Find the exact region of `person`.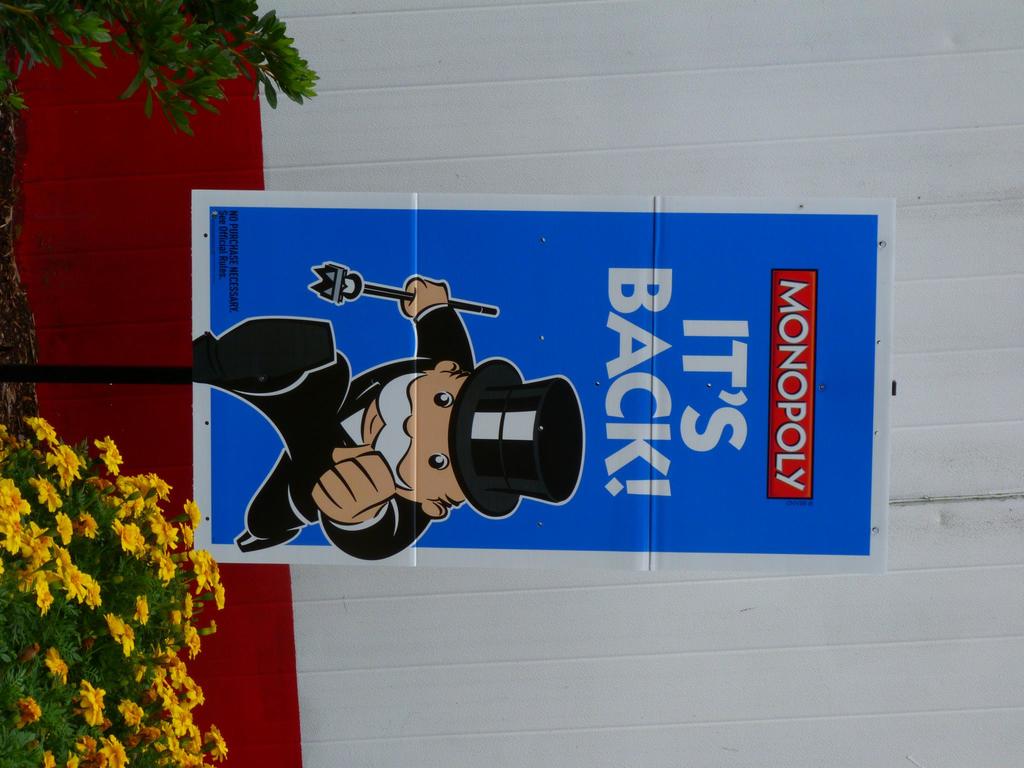
Exact region: [left=189, top=271, right=588, bottom=557].
